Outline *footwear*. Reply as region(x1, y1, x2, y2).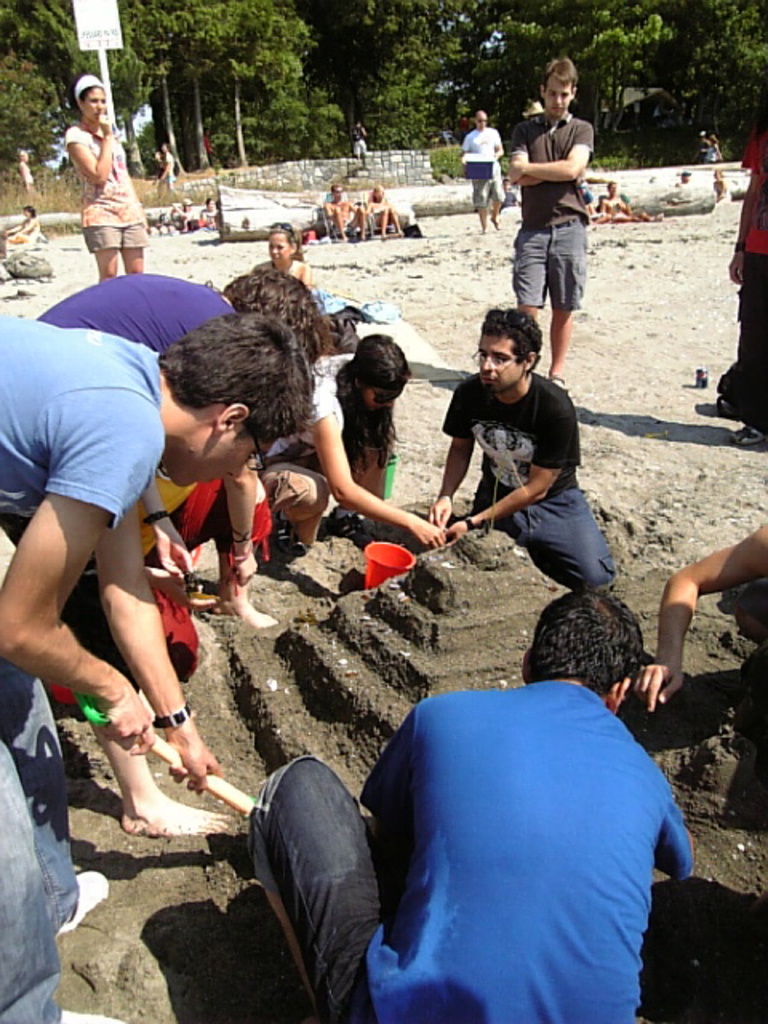
region(550, 371, 570, 392).
